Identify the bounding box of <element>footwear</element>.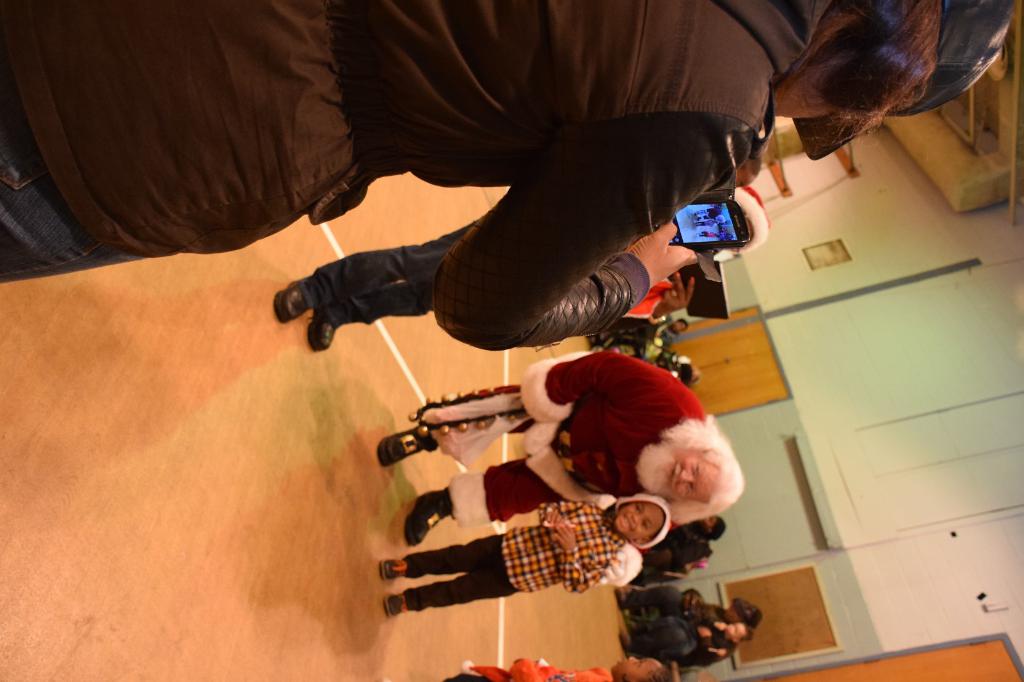
bbox=(386, 587, 404, 617).
